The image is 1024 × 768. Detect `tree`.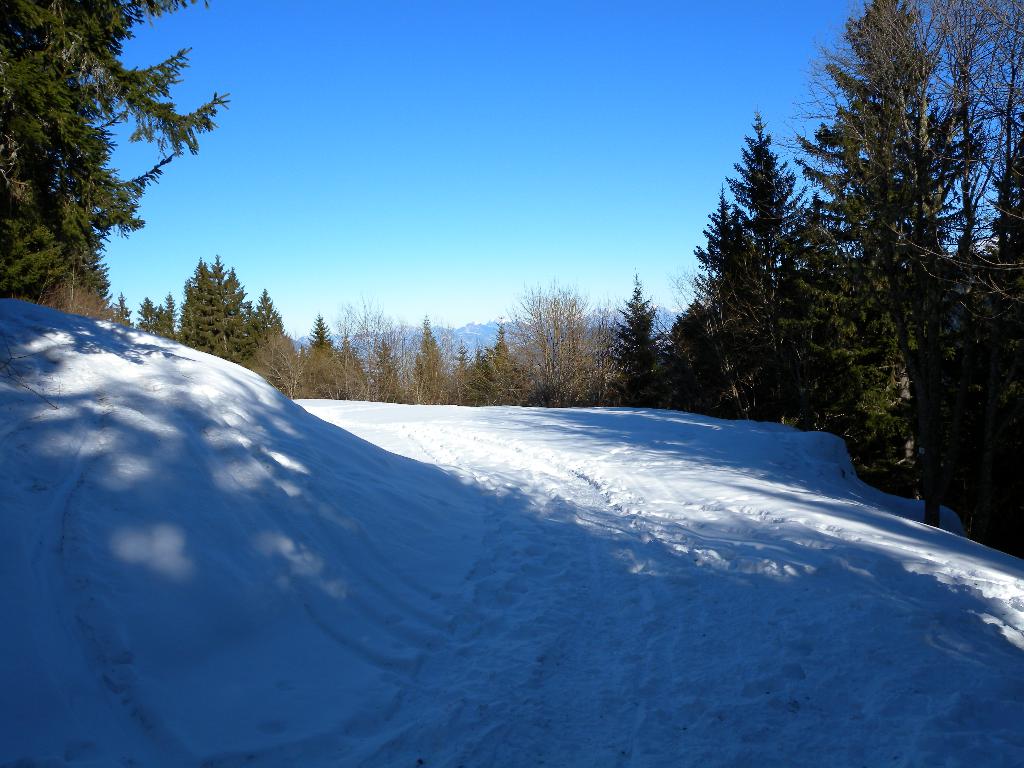
Detection: <bbox>345, 337, 376, 406</bbox>.
